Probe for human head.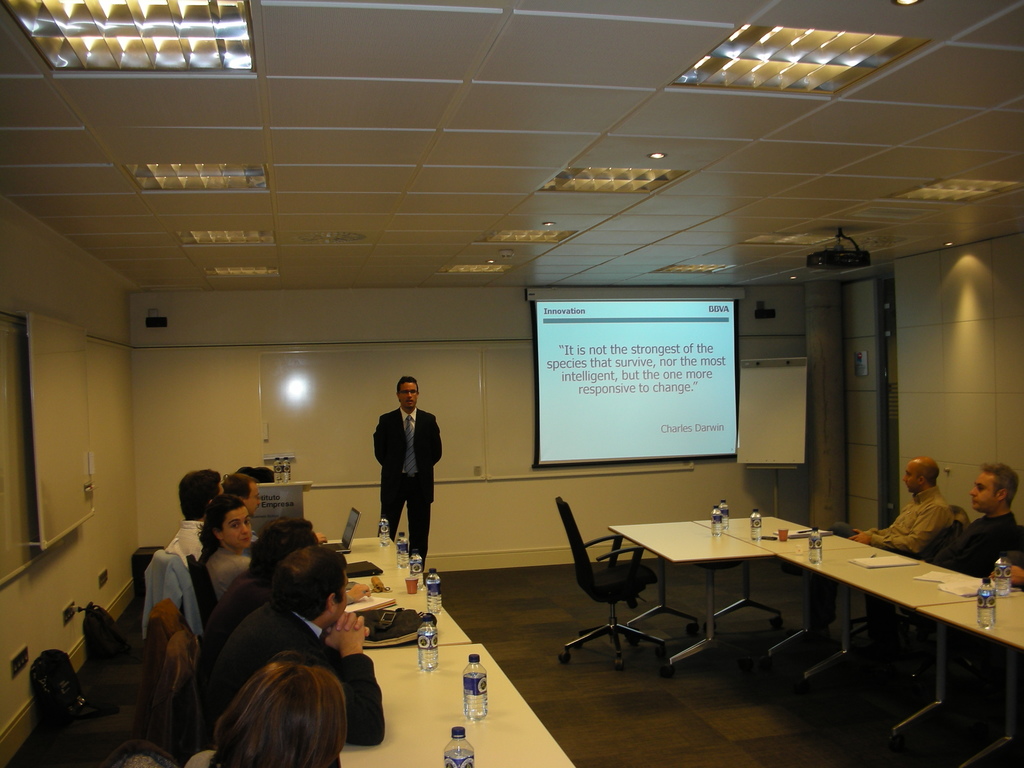
Probe result: <bbox>276, 540, 348, 628</bbox>.
